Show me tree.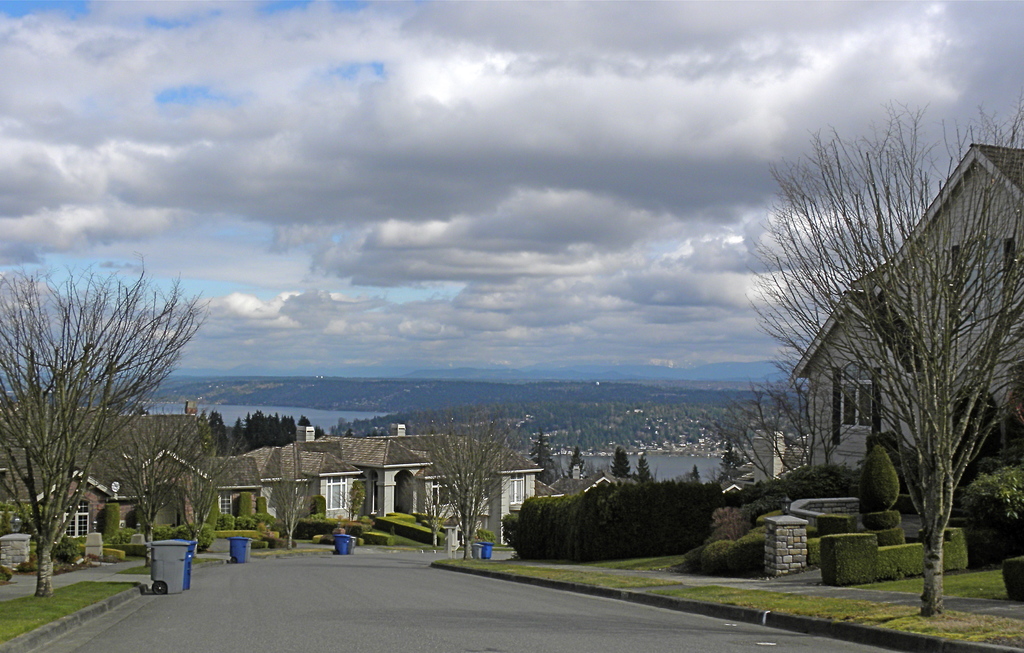
tree is here: Rect(247, 437, 316, 552).
